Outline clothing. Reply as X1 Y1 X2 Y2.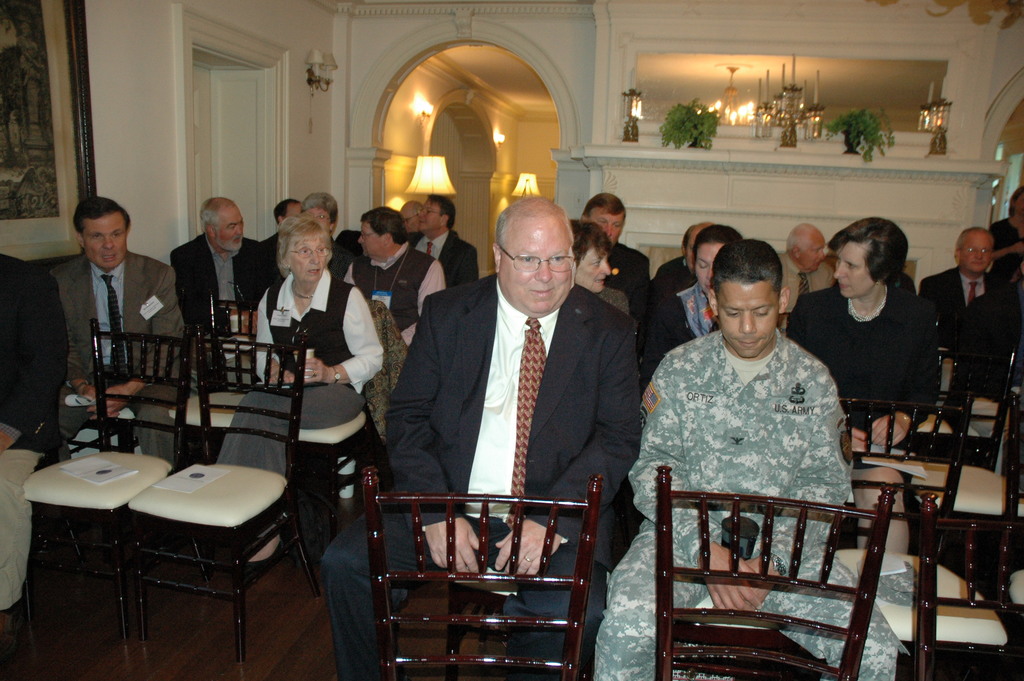
206 270 386 481.
